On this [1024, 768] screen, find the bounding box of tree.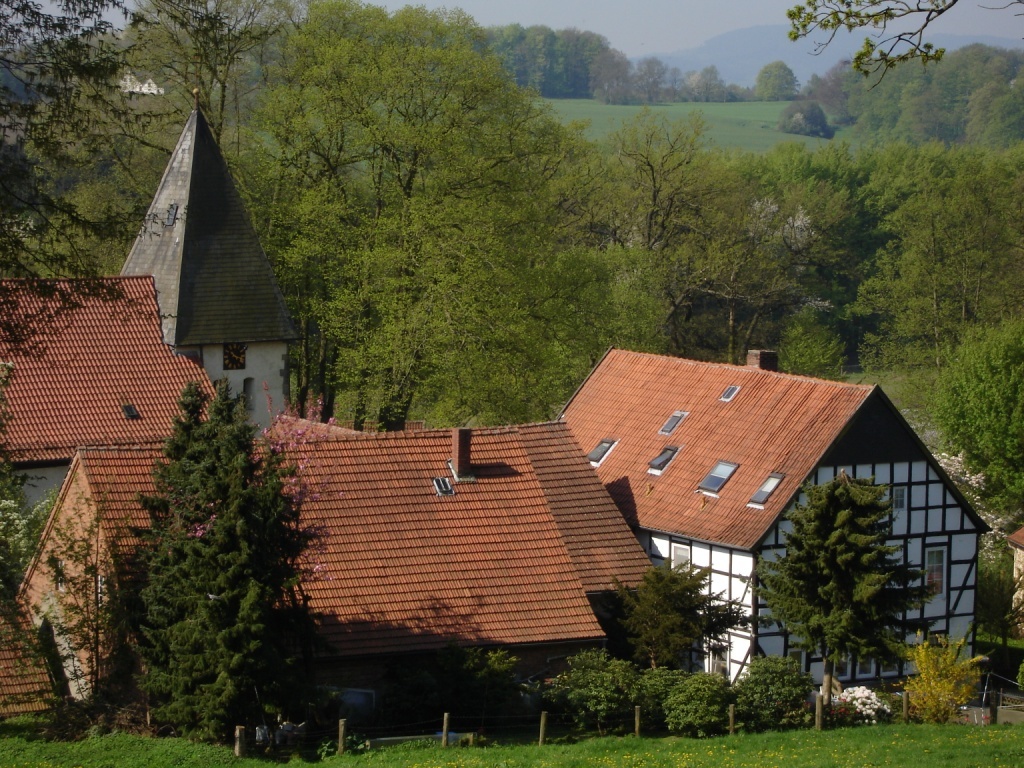
Bounding box: <region>572, 130, 757, 308</region>.
